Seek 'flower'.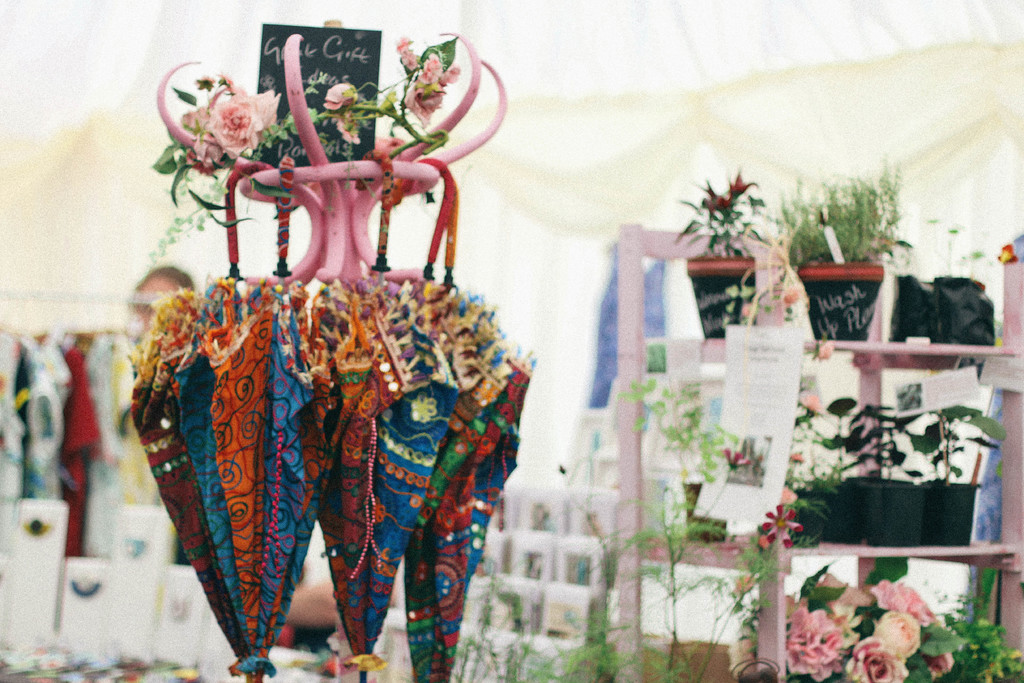
<region>797, 392, 824, 415</region>.
